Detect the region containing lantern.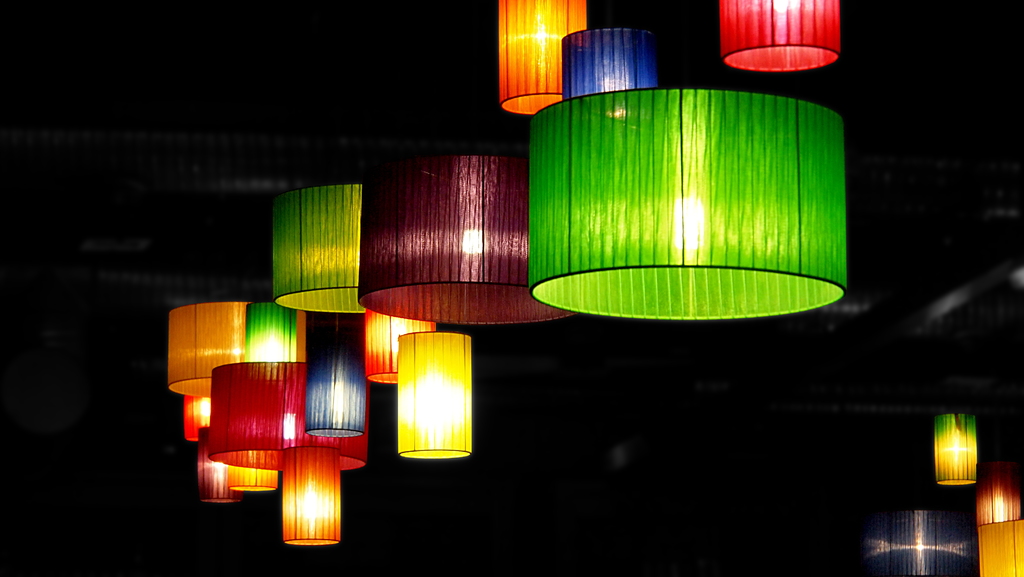
[936,414,976,485].
